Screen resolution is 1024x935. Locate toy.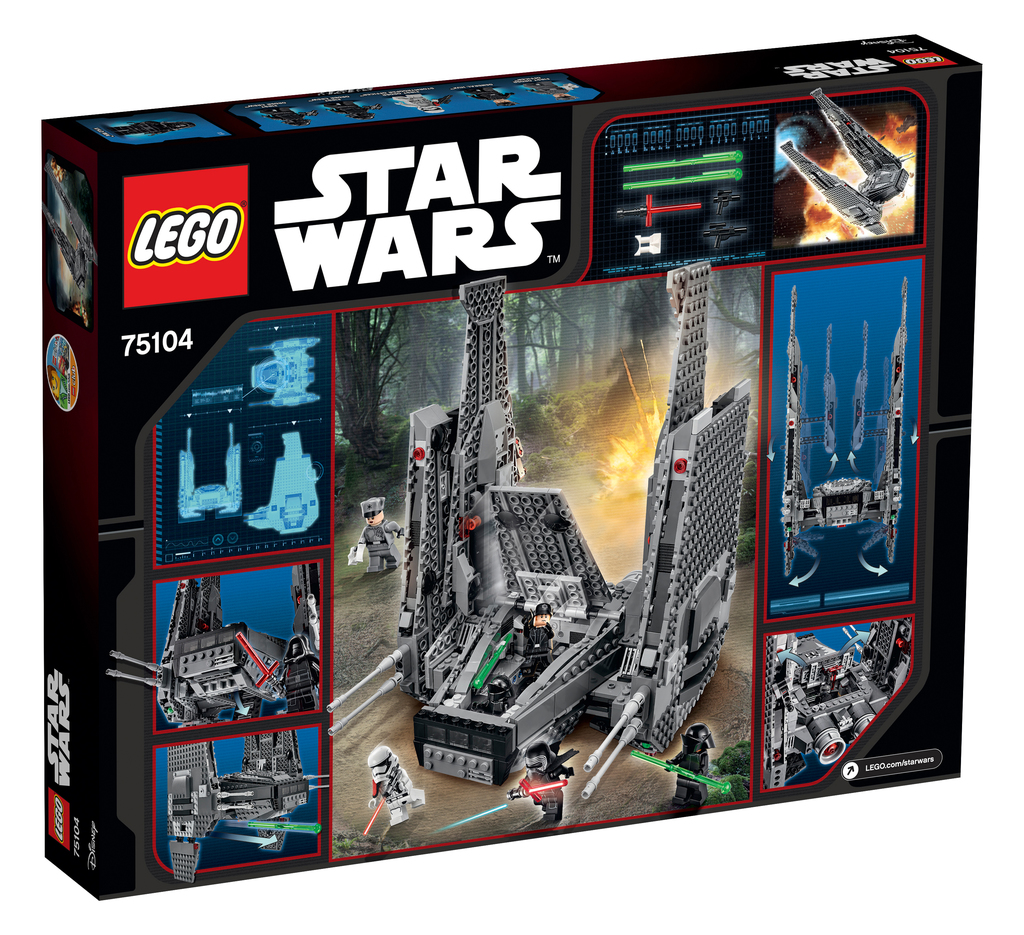
region(328, 260, 748, 799).
